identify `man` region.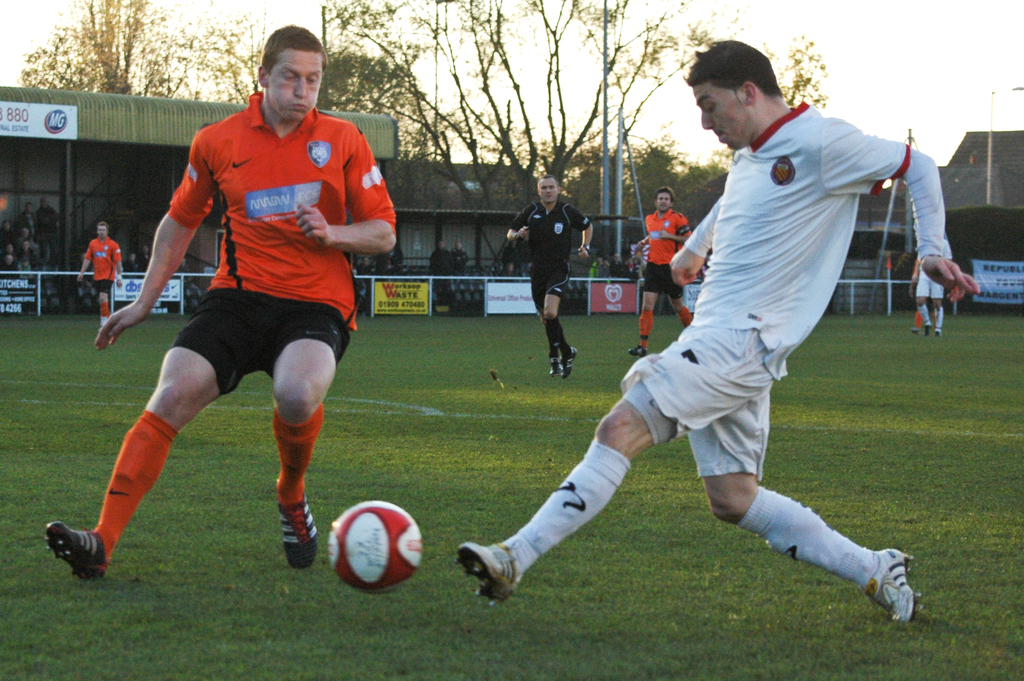
Region: 624:177:696:357.
